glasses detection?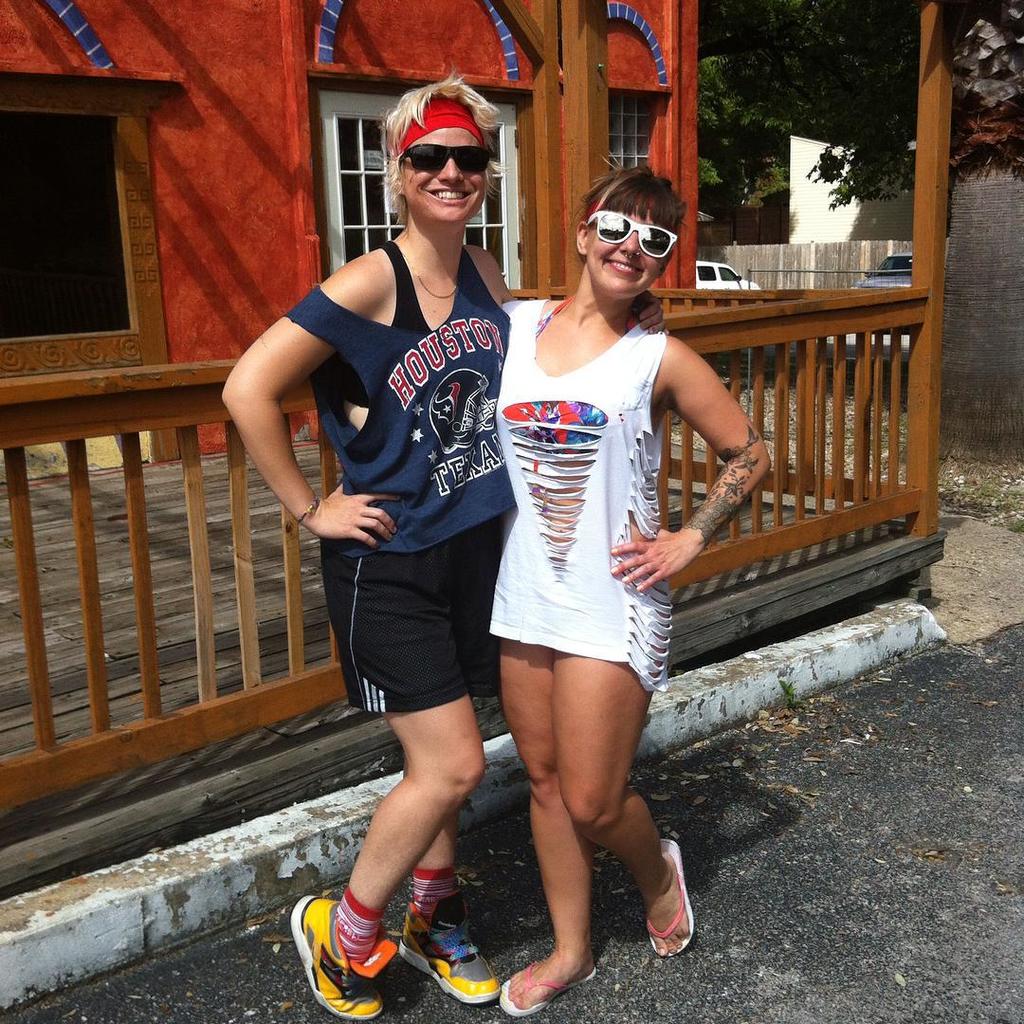
crop(397, 140, 503, 185)
